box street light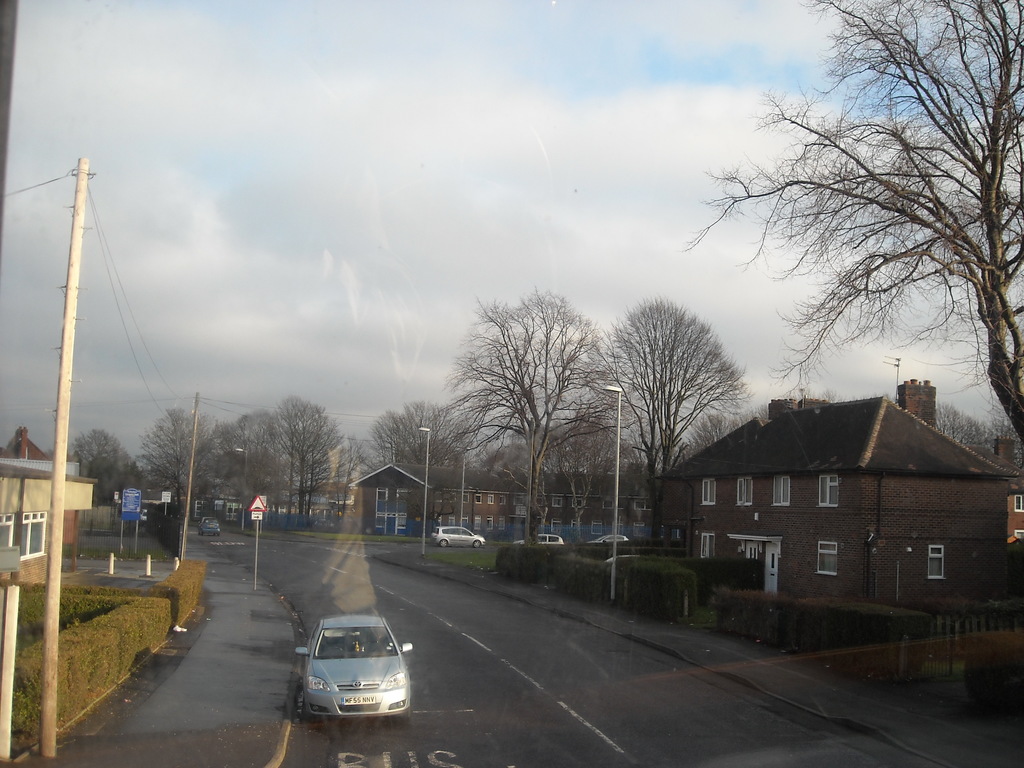
bbox=(600, 384, 625, 602)
